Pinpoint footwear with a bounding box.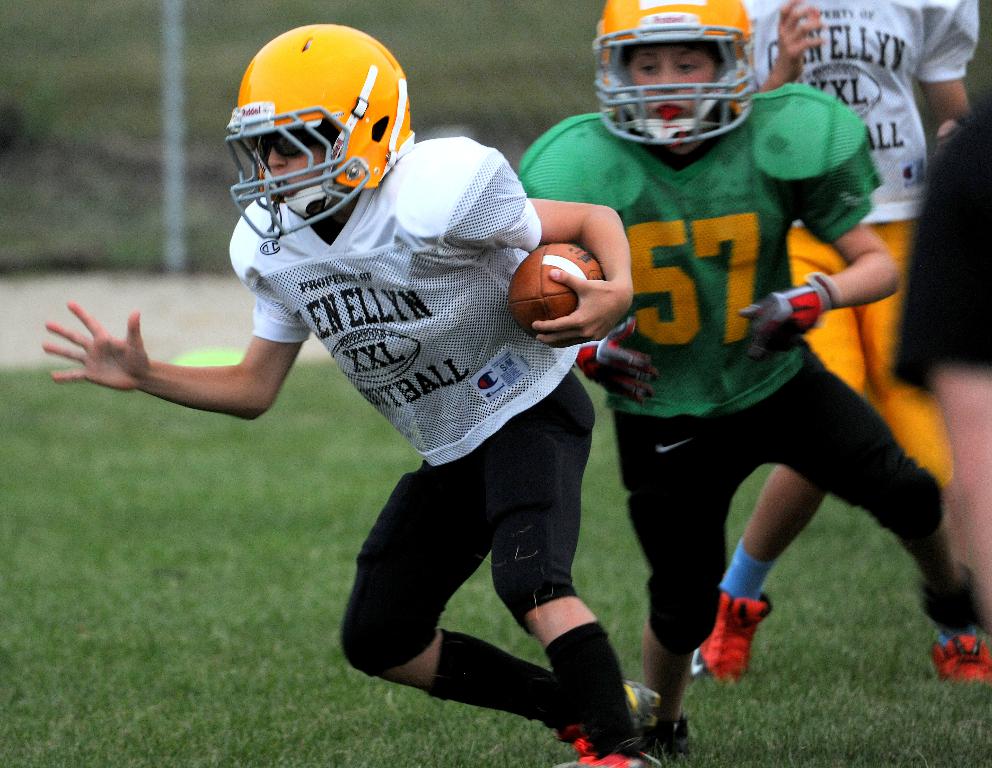
{"x1": 557, "y1": 676, "x2": 657, "y2": 743}.
